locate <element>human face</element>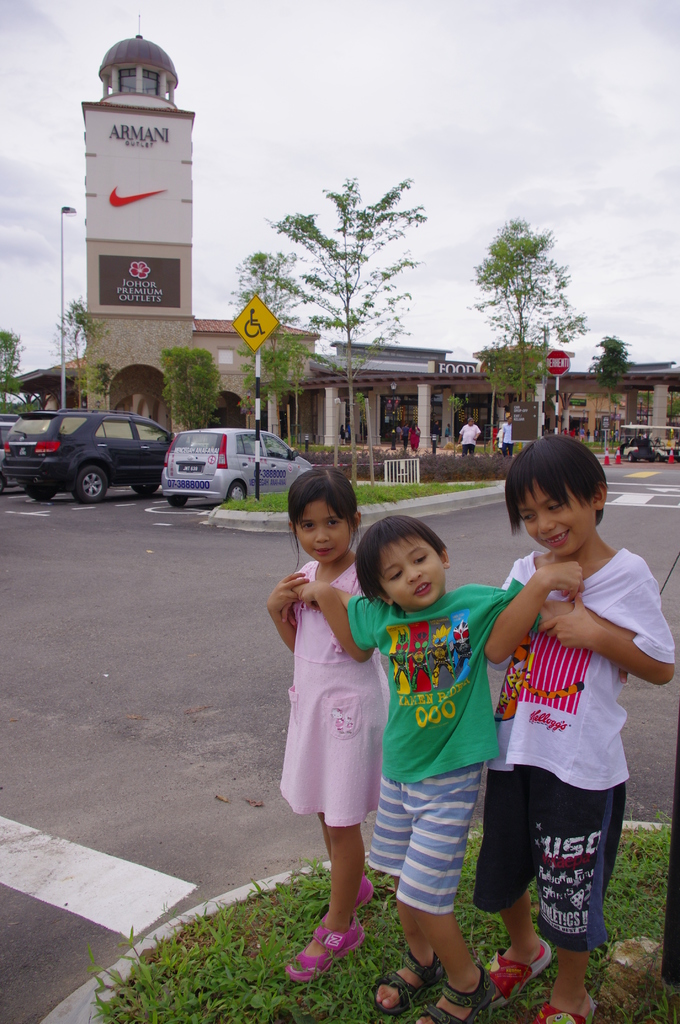
{"left": 382, "top": 545, "right": 441, "bottom": 607}
